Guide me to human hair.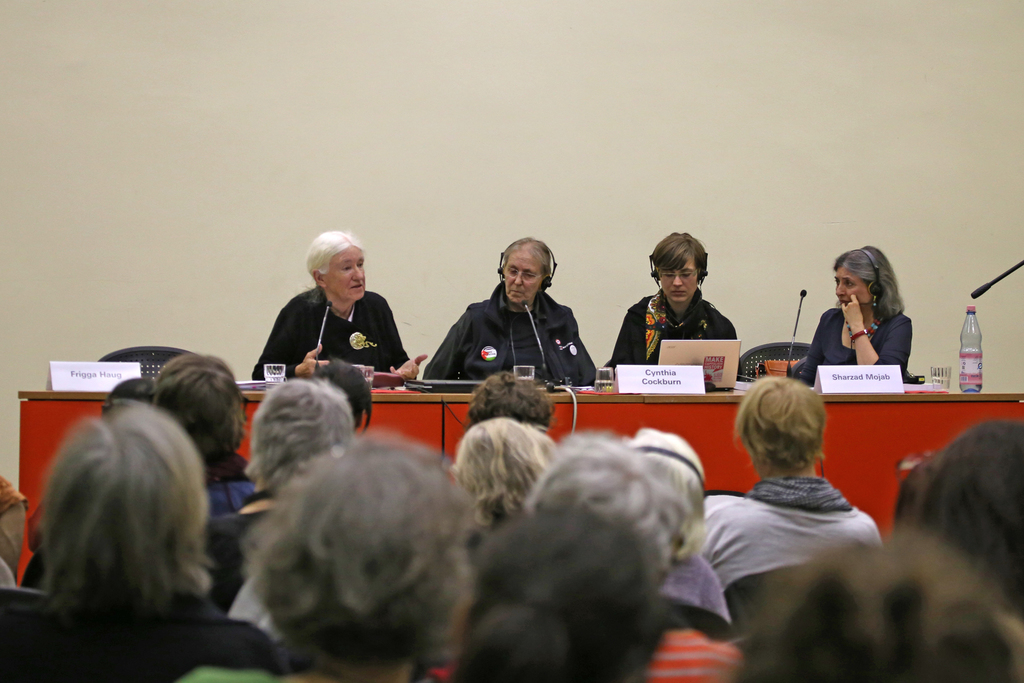
Guidance: locate(102, 377, 152, 406).
